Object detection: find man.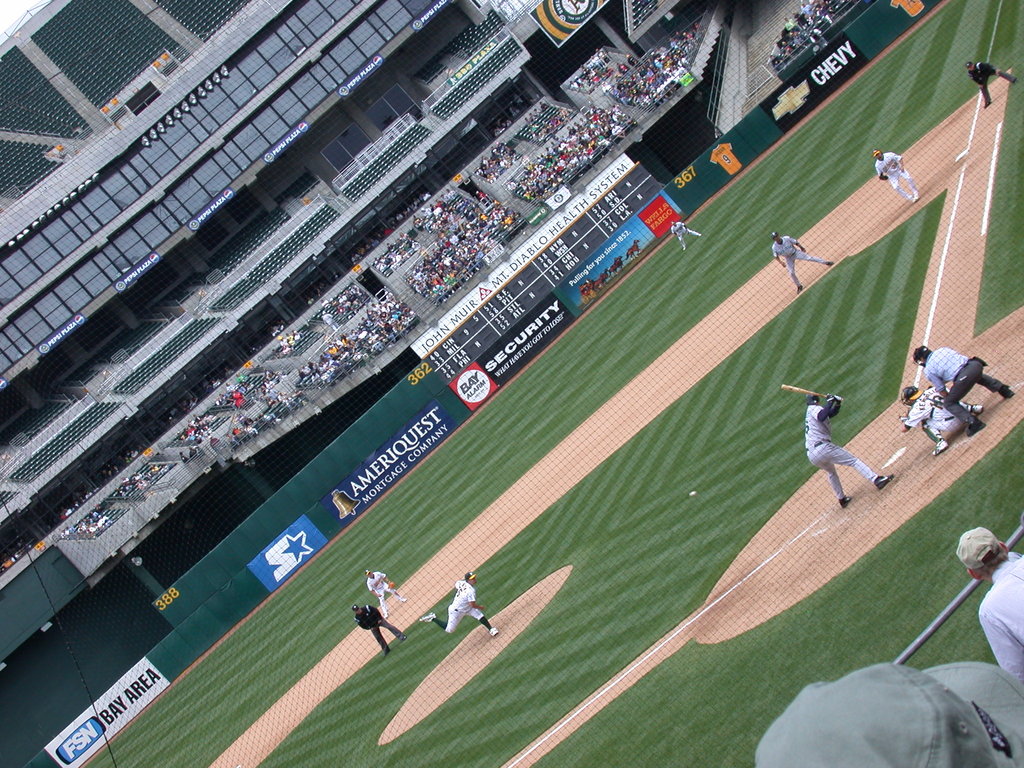
(965, 61, 1018, 106).
